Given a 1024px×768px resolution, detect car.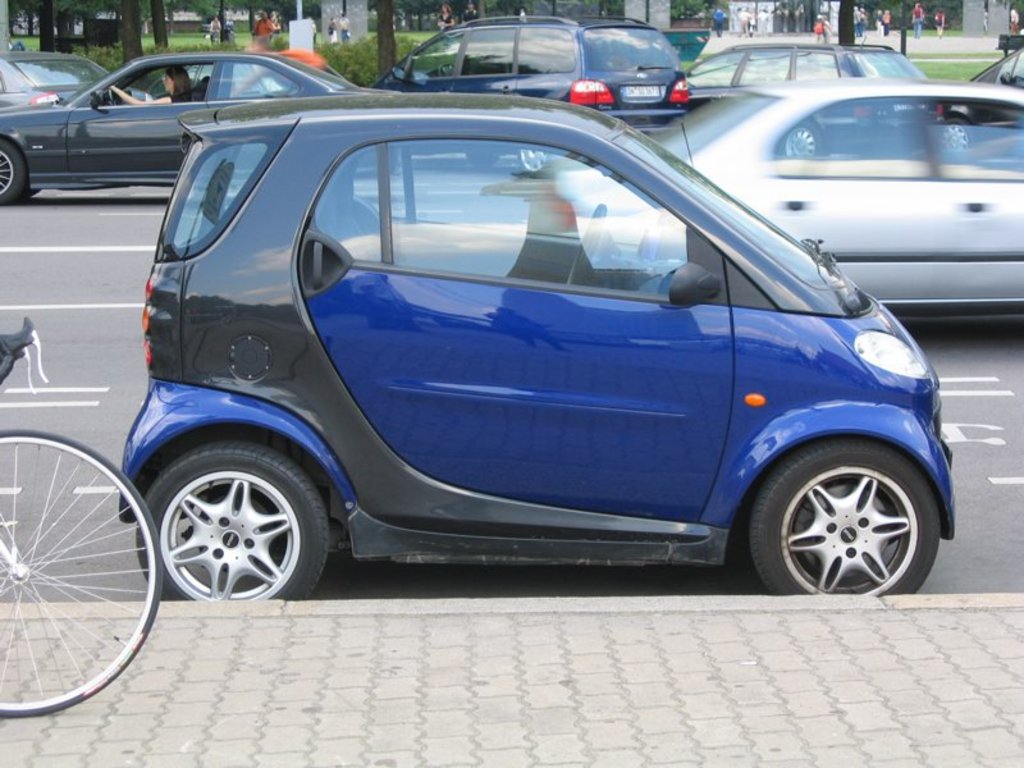
detection(93, 70, 952, 623).
